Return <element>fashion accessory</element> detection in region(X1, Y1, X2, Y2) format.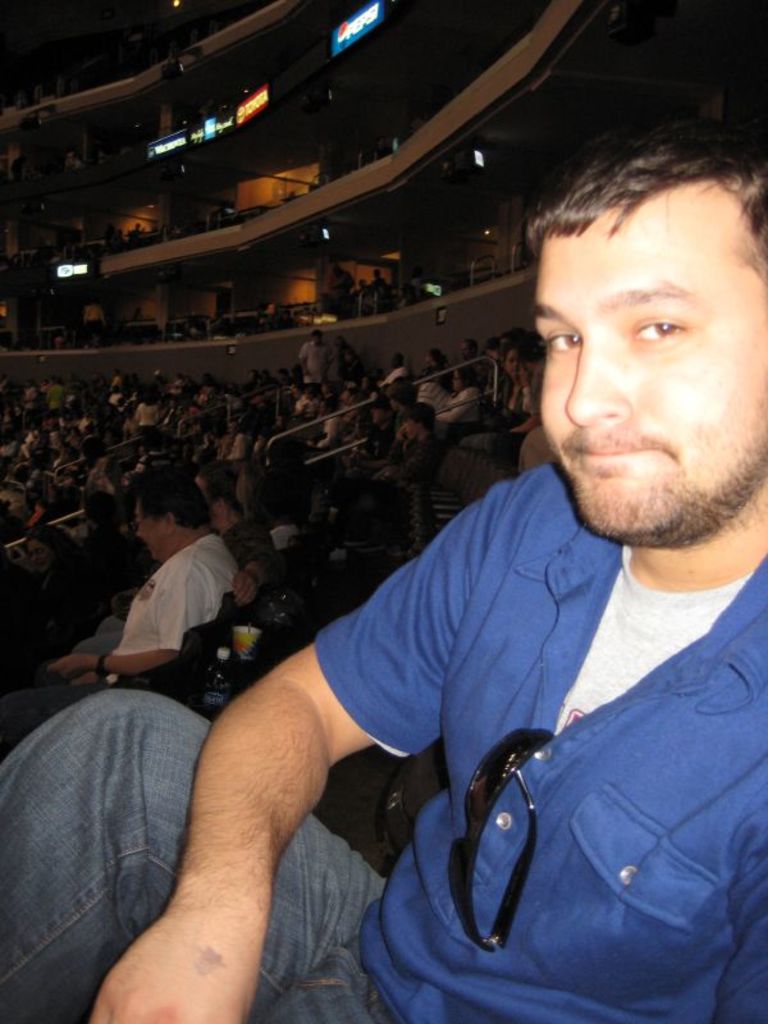
region(448, 727, 556, 951).
